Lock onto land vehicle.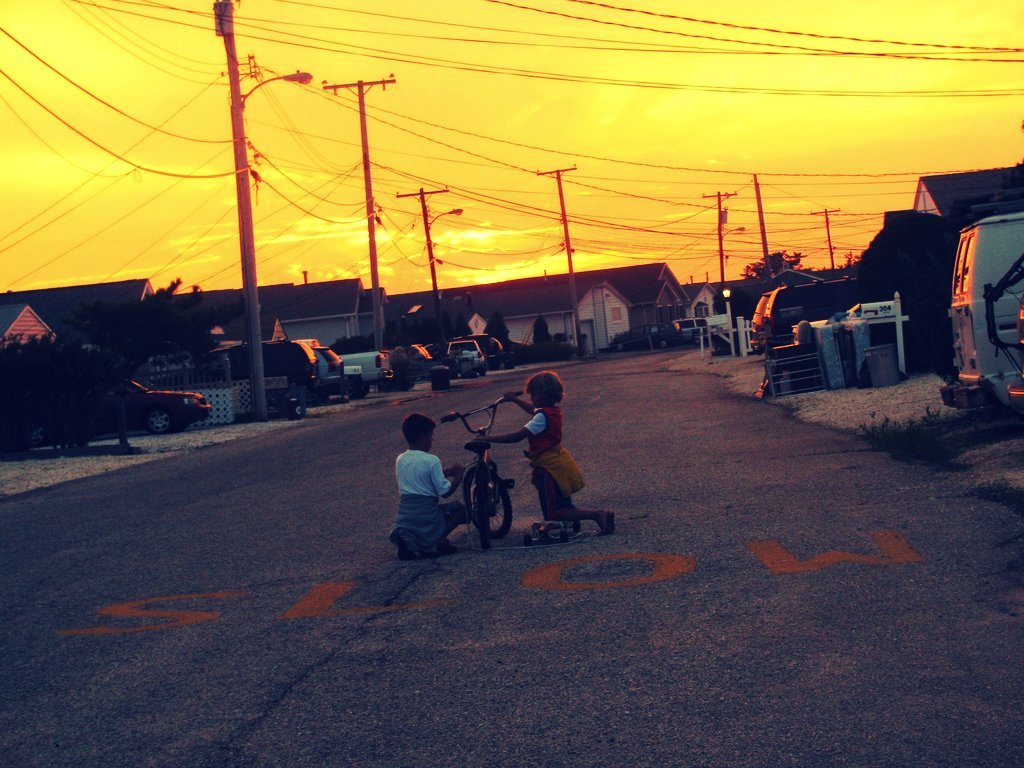
Locked: bbox(346, 351, 382, 389).
